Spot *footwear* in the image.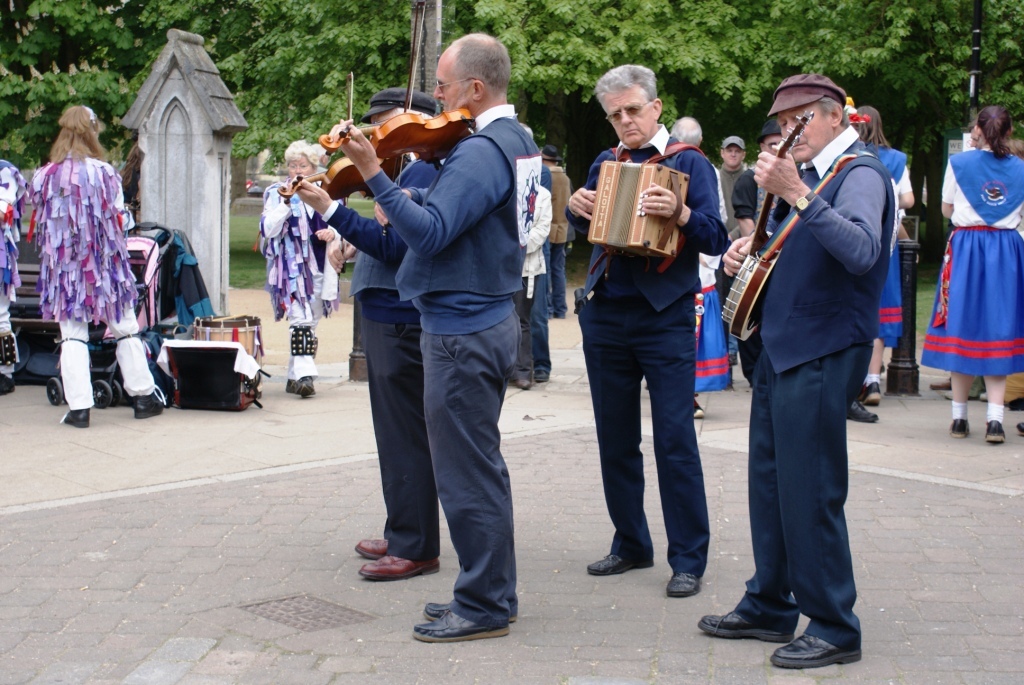
*footwear* found at box(357, 555, 442, 583).
